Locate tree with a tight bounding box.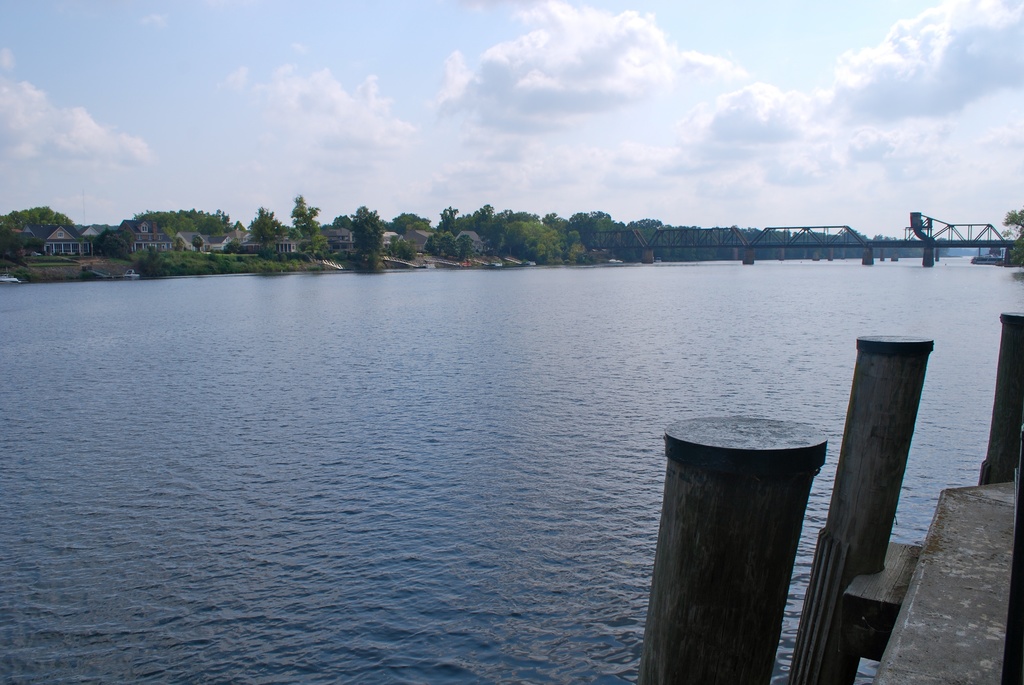
(249,205,282,248).
